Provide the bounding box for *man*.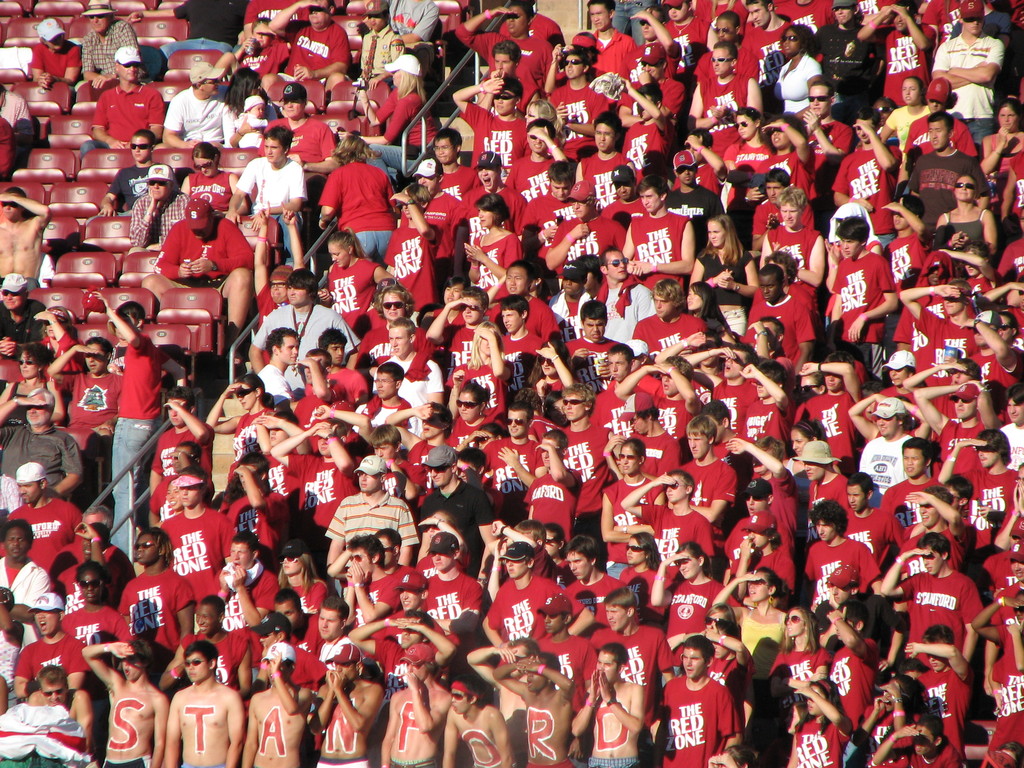
{"left": 550, "top": 383, "right": 623, "bottom": 573}.
